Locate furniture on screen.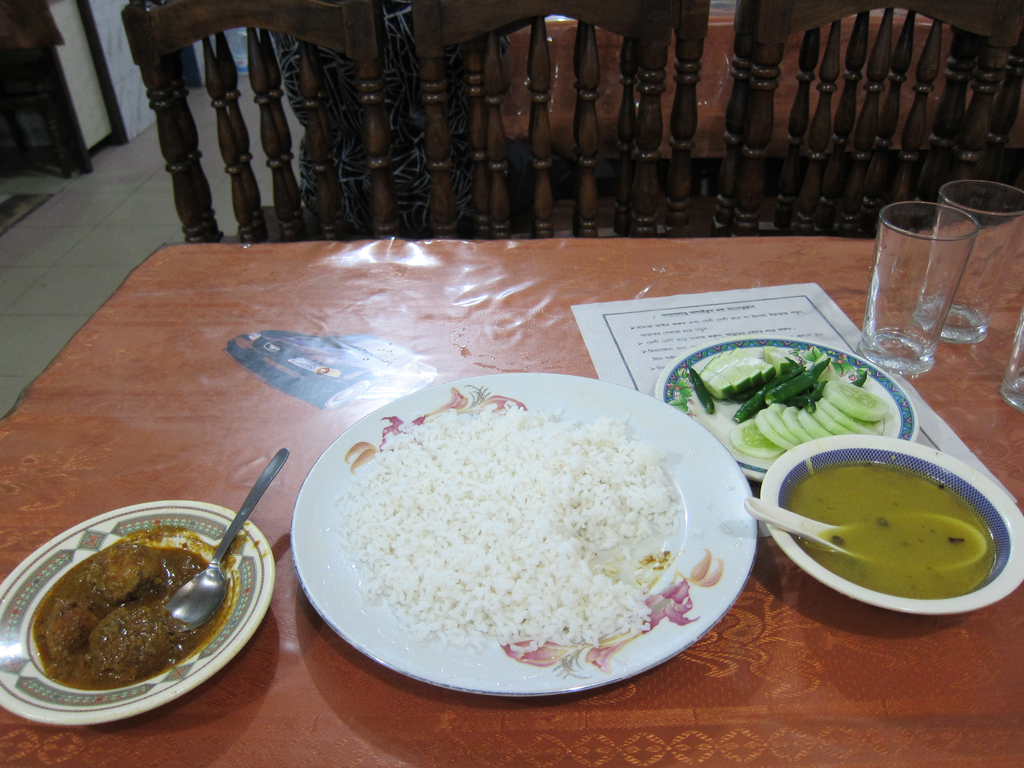
On screen at {"x1": 0, "y1": 237, "x2": 1023, "y2": 767}.
